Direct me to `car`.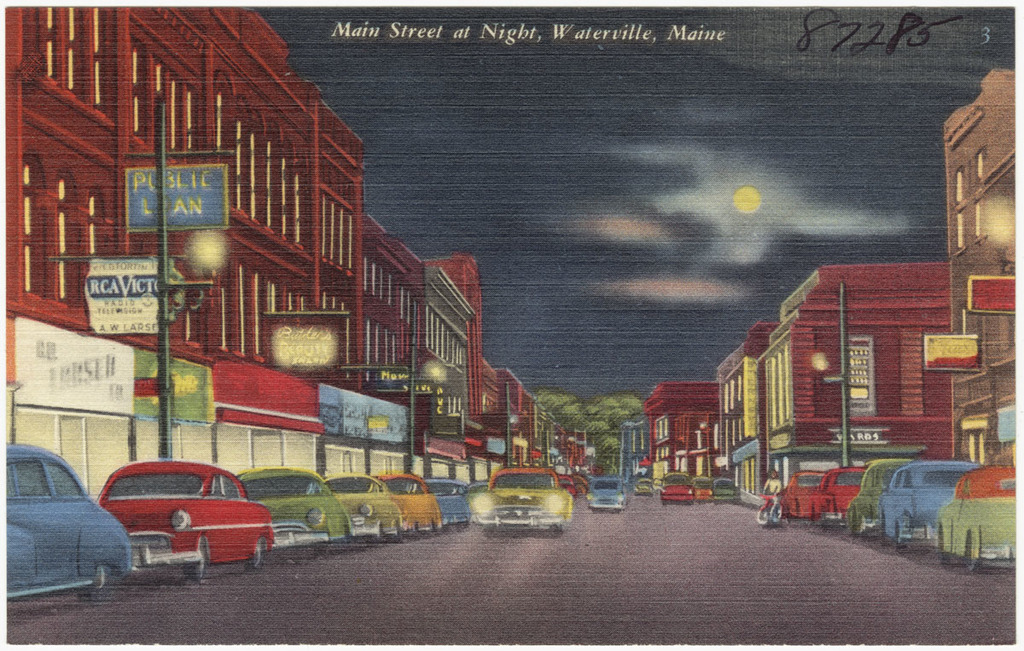
Direction: Rect(781, 474, 826, 521).
